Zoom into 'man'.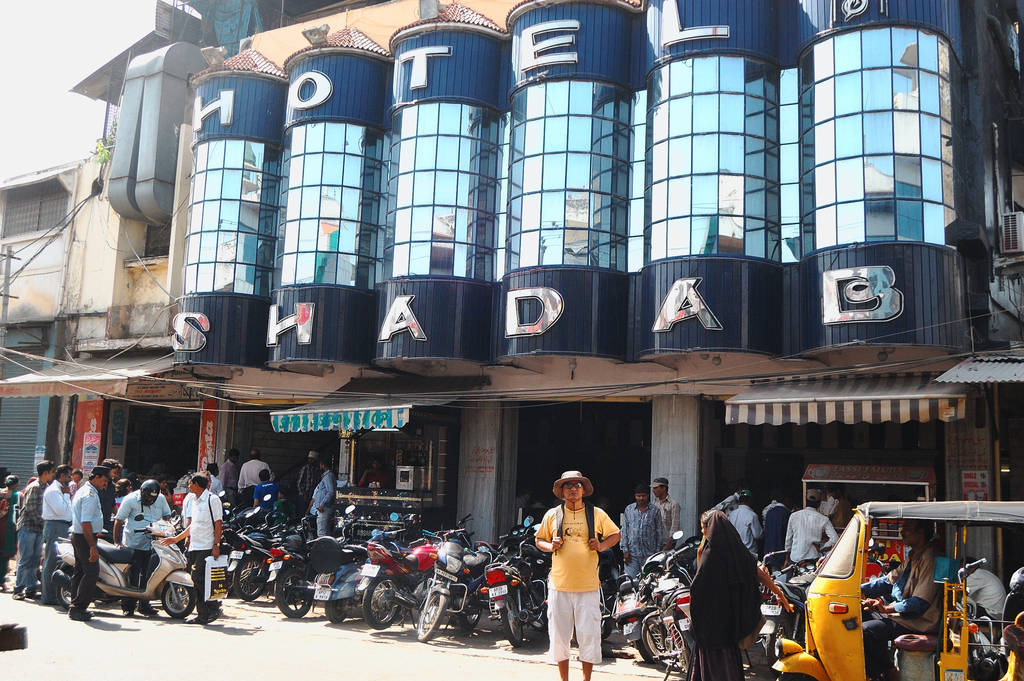
Zoom target: pyautogui.locateOnScreen(859, 523, 940, 680).
